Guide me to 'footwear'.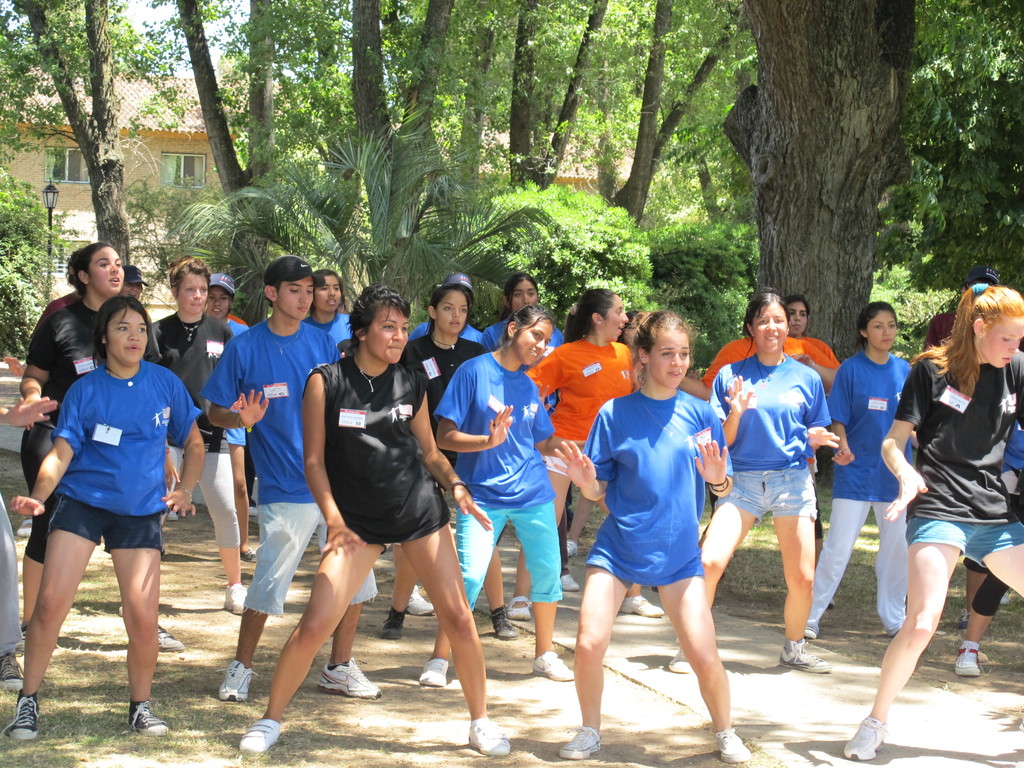
Guidance: [561, 575, 579, 591].
